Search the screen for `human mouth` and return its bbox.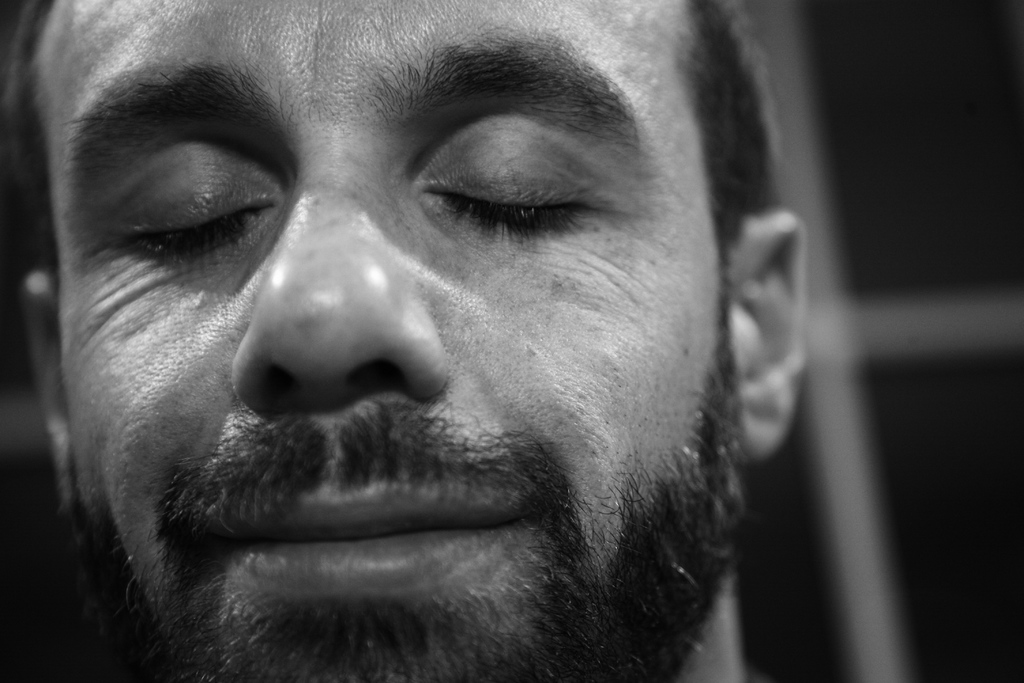
Found: bbox=[196, 454, 556, 618].
